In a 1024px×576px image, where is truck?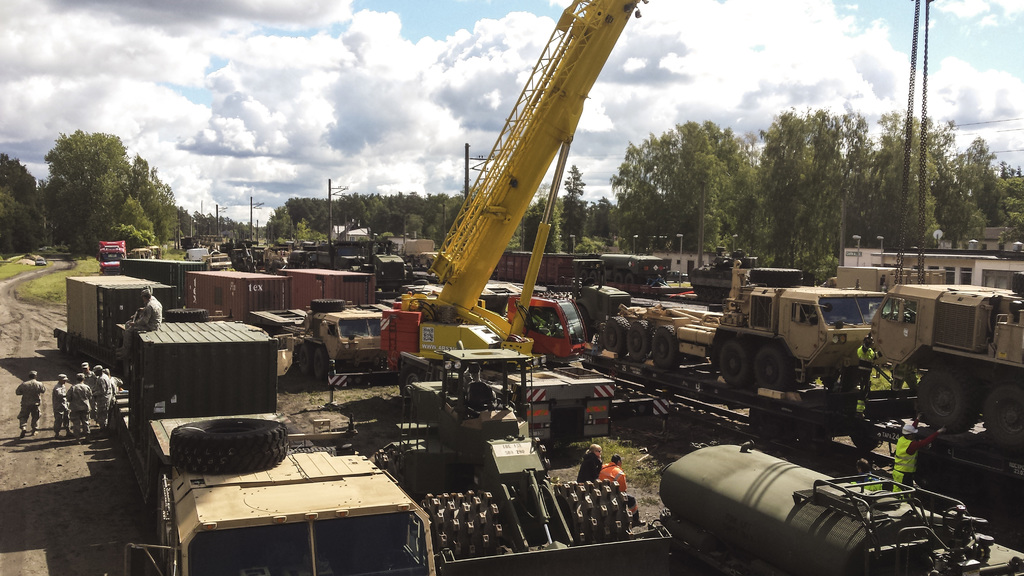
<region>872, 276, 1023, 452</region>.
